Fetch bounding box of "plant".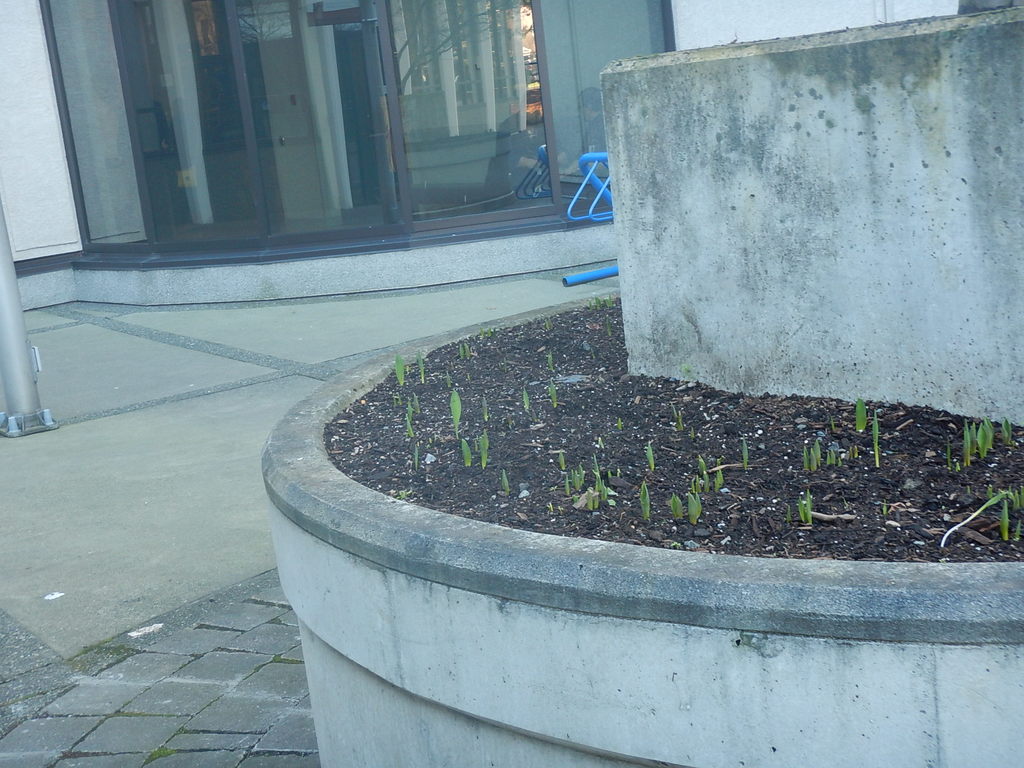
Bbox: rect(563, 476, 568, 493).
